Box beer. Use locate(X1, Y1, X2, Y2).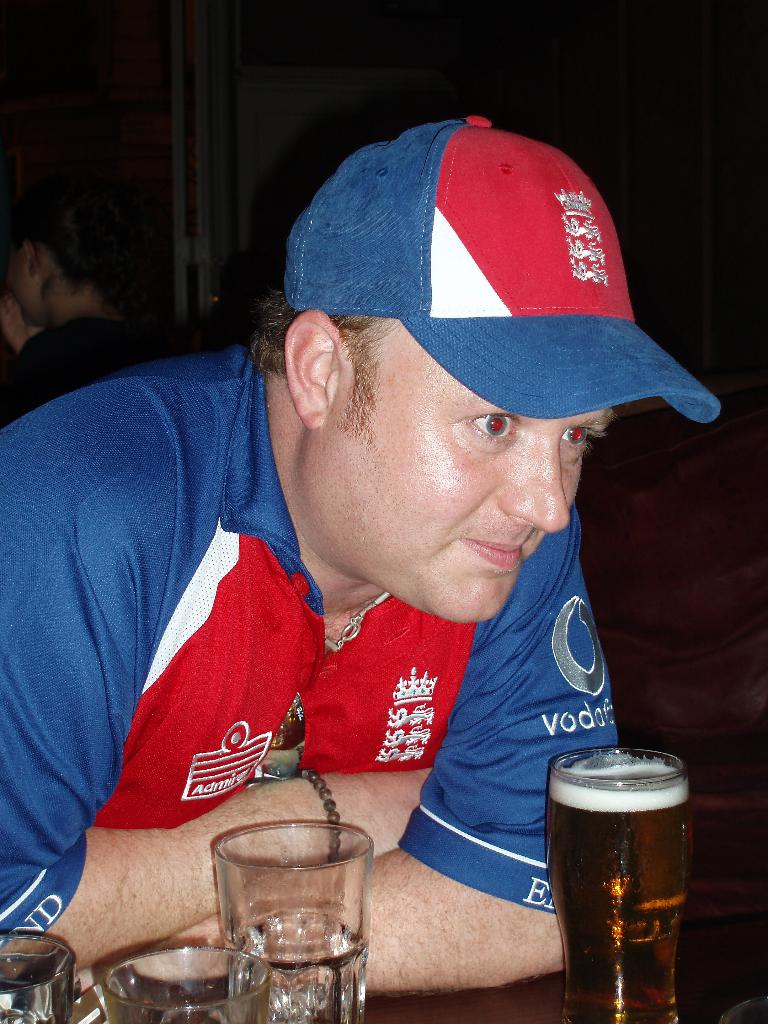
locate(550, 756, 695, 1009).
